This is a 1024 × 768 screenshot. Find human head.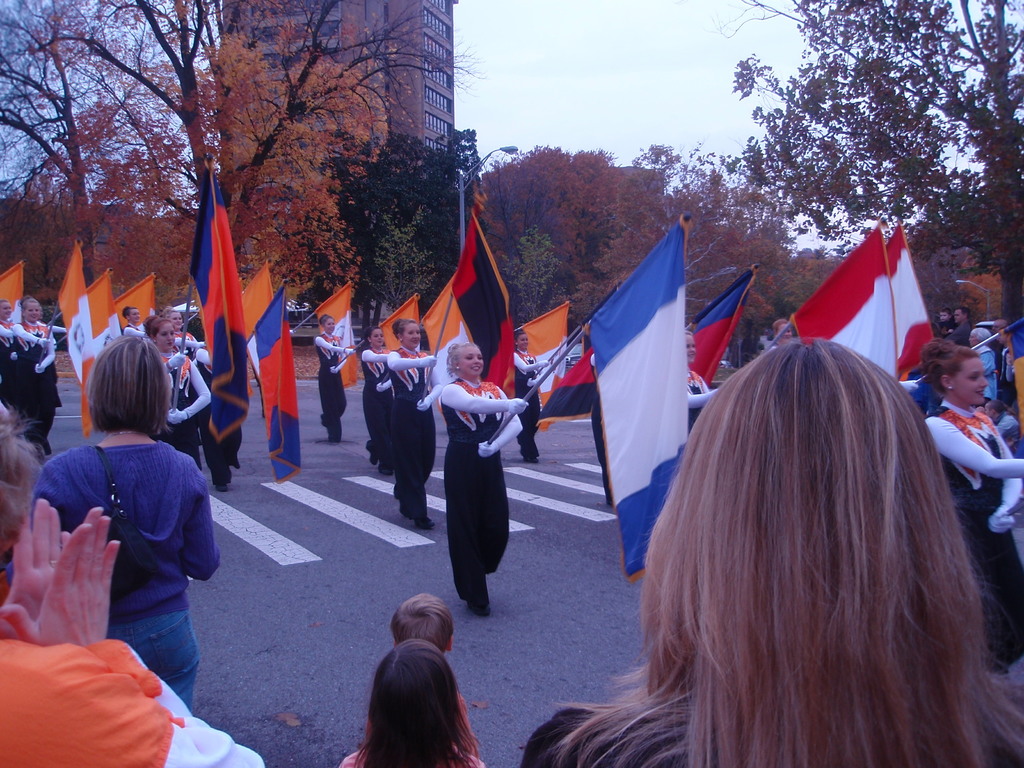
Bounding box: BBox(452, 342, 485, 377).
